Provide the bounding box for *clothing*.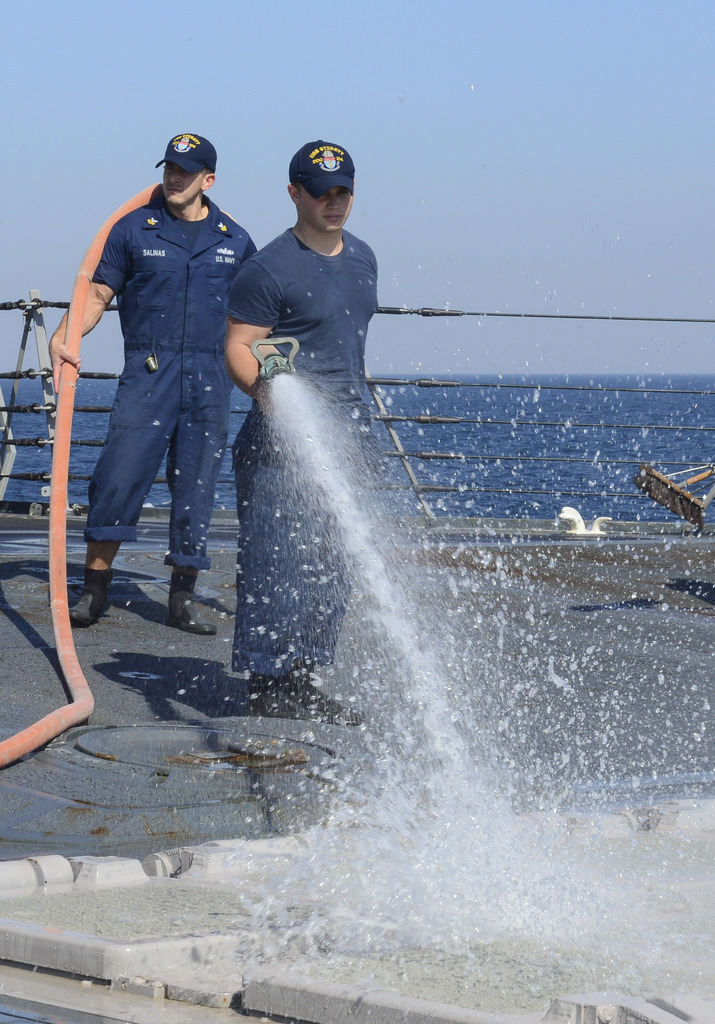
bbox(71, 127, 258, 607).
